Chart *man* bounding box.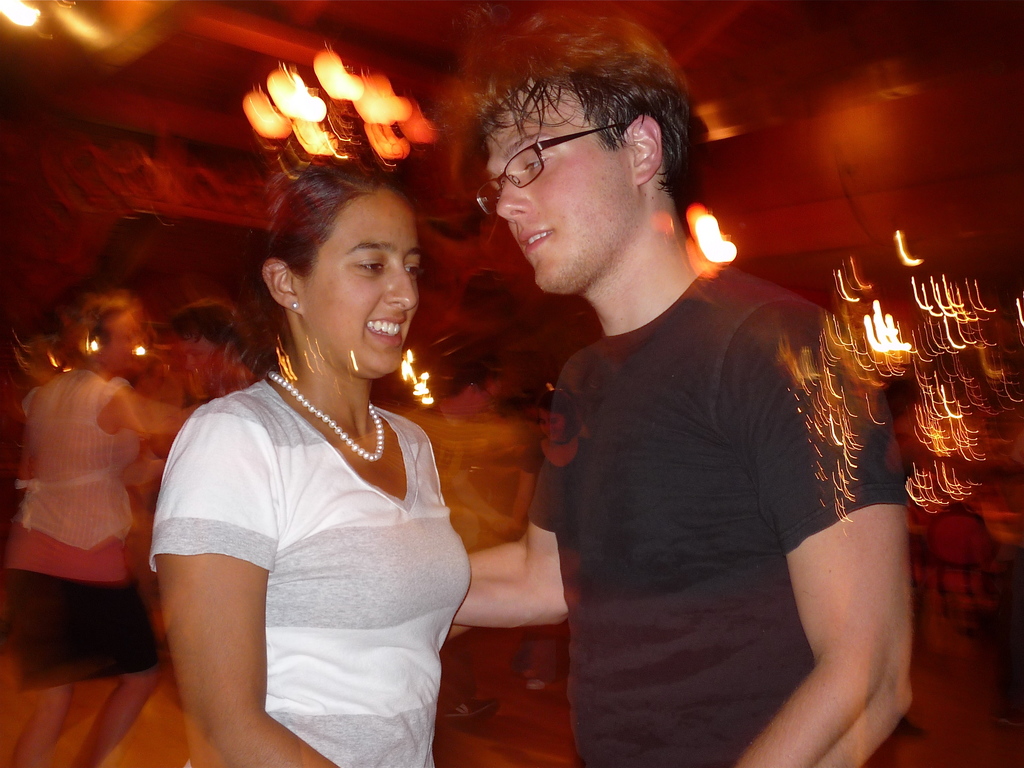
Charted: rect(141, 302, 260, 452).
